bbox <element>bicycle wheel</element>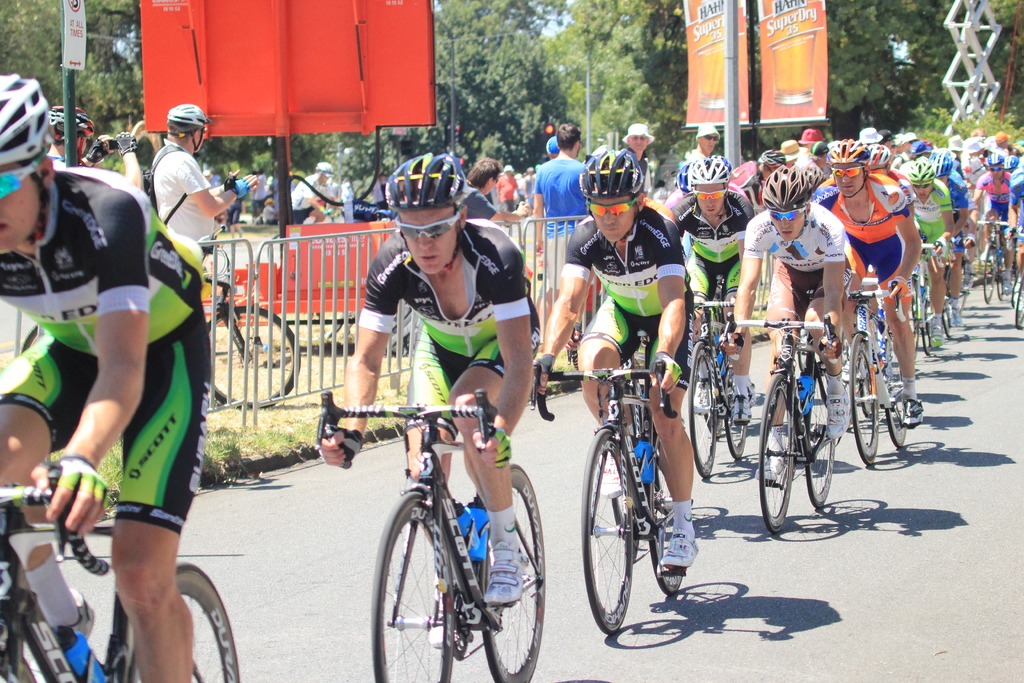
[942,265,952,297]
